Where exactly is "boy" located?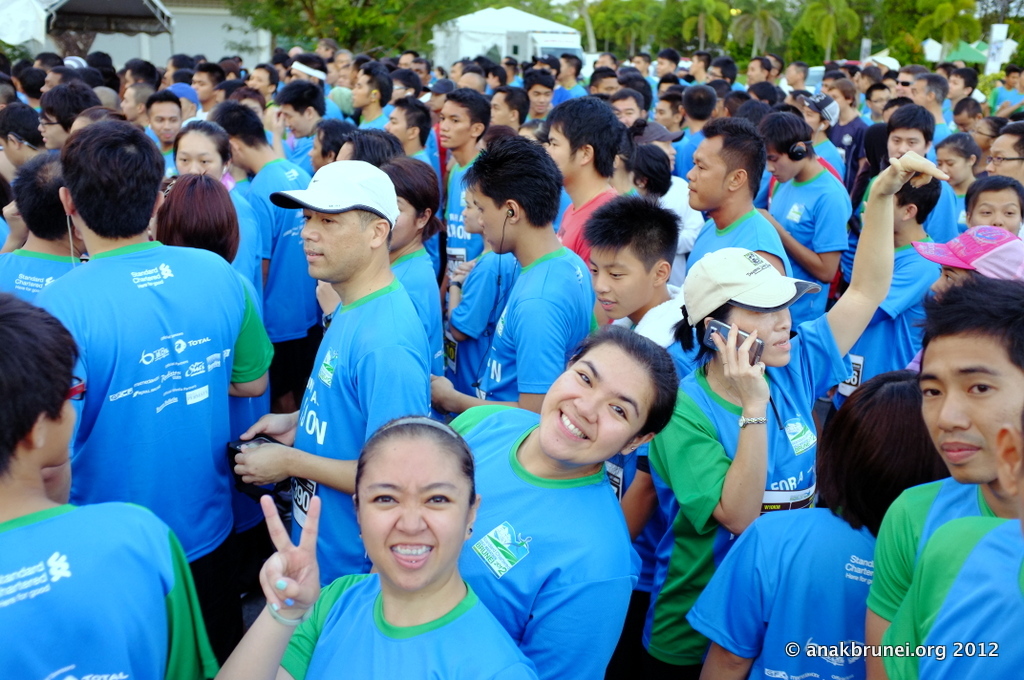
Its bounding box is select_region(824, 170, 940, 426).
